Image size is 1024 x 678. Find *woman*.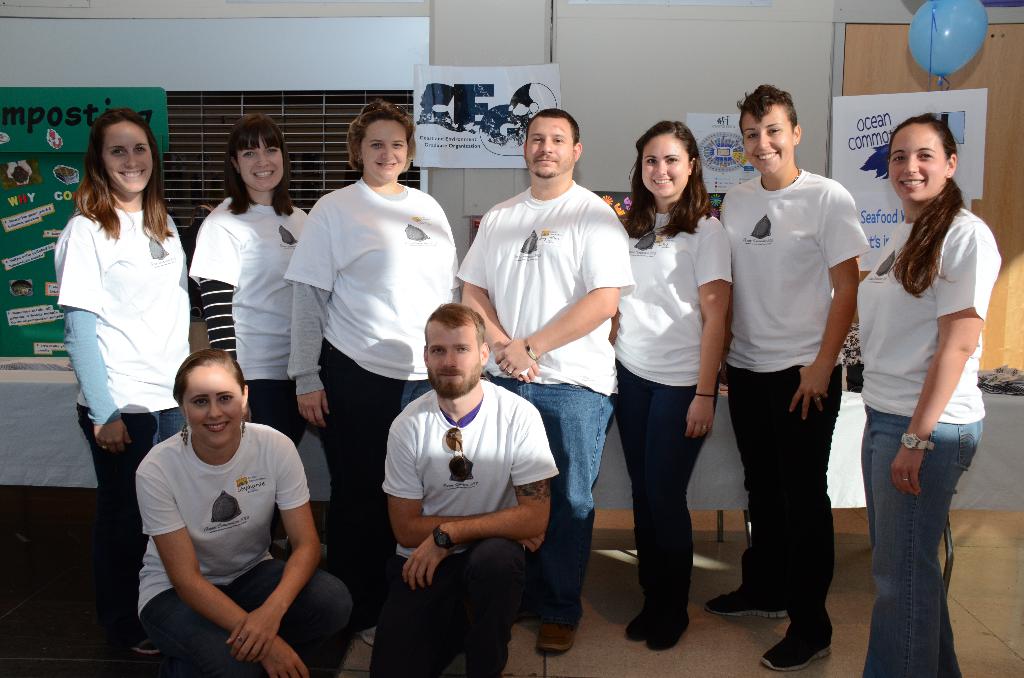
184 110 316 456.
